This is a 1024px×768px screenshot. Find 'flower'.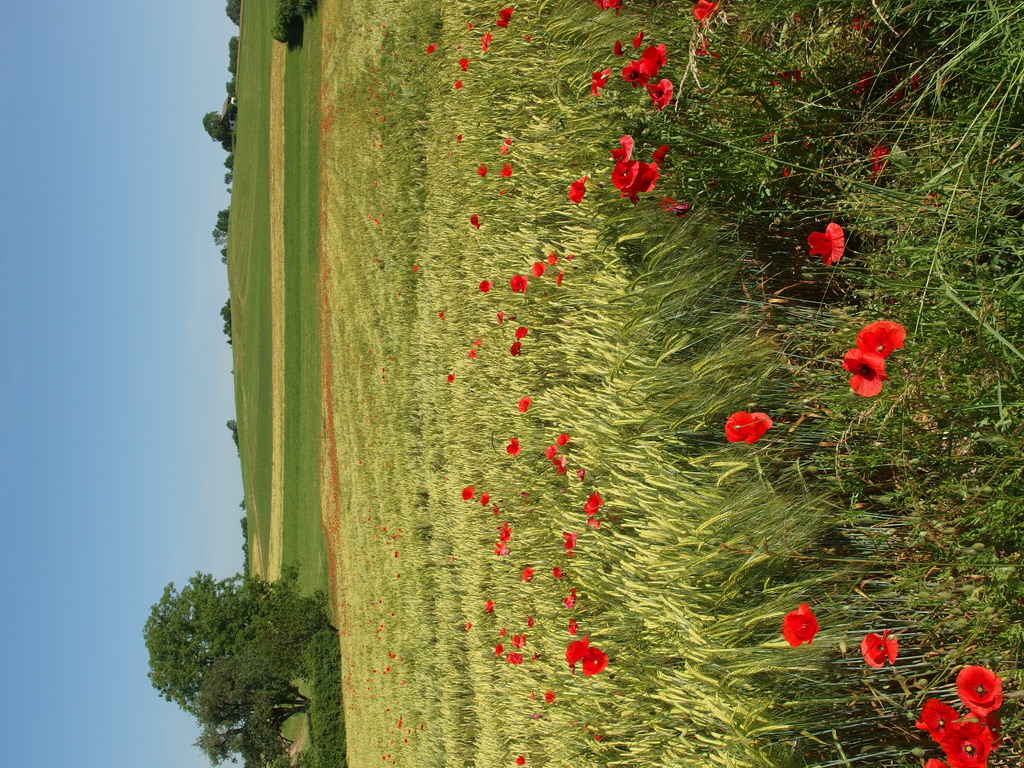
Bounding box: x1=390, y1=730, x2=394, y2=733.
